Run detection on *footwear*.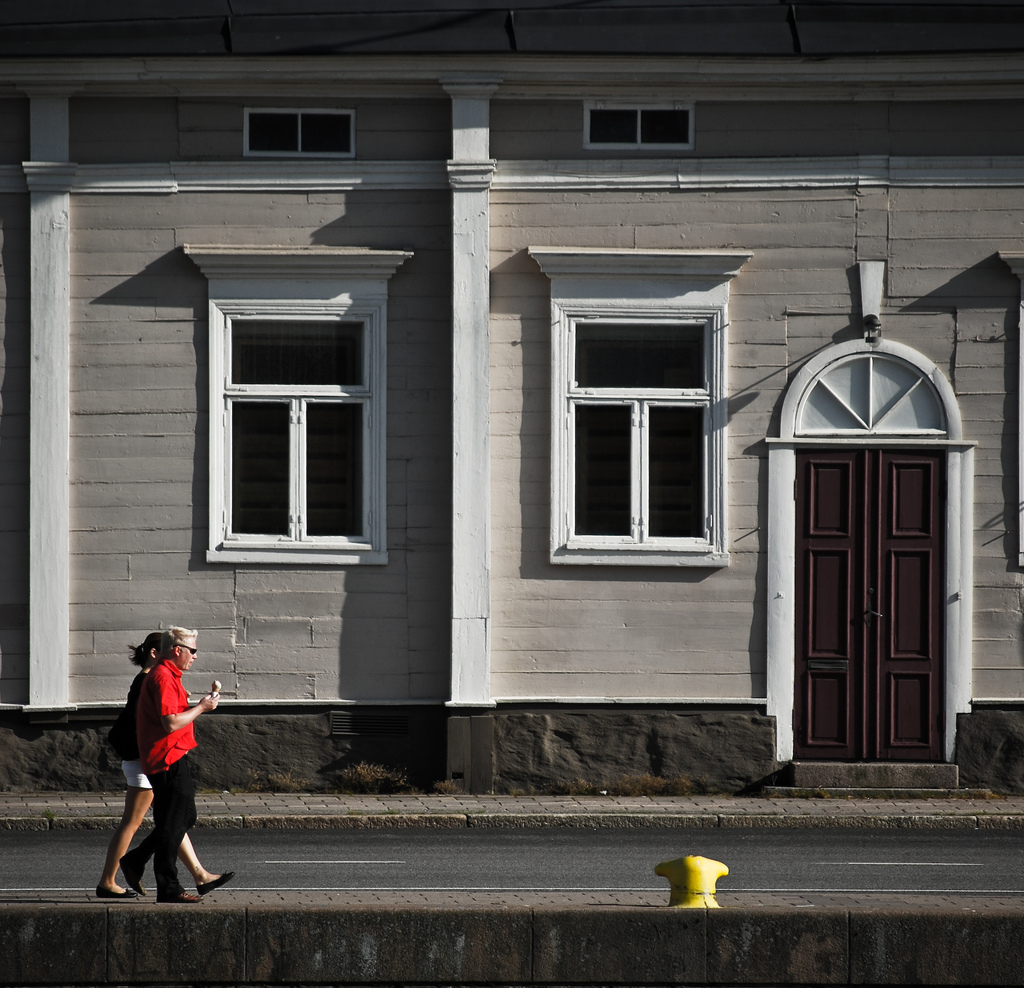
Result: <bbox>200, 869, 239, 896</bbox>.
